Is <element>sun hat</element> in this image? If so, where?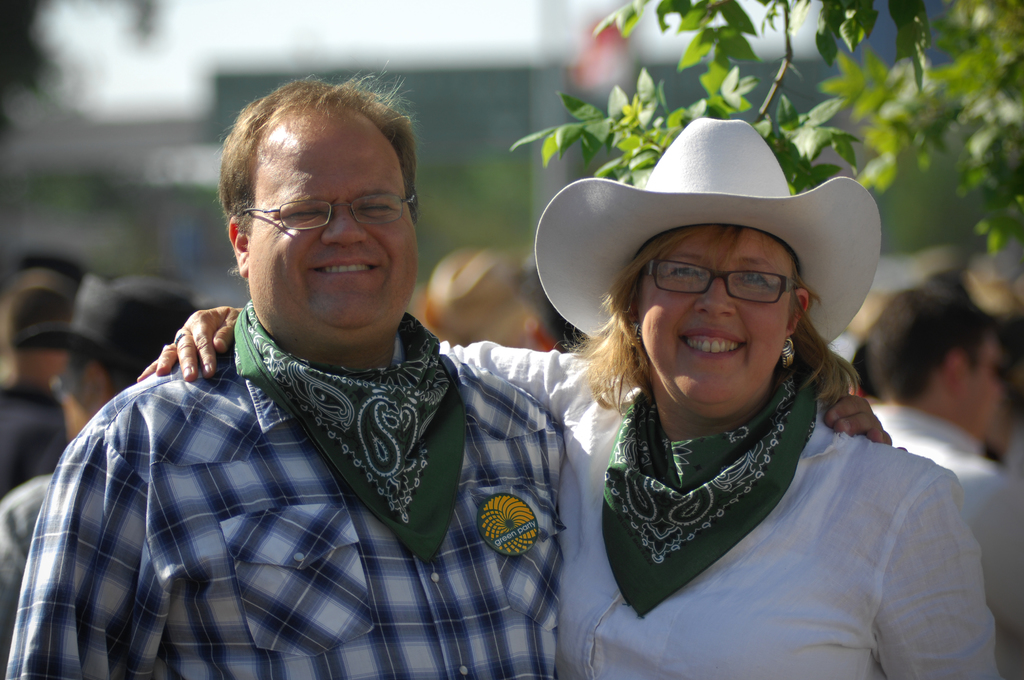
Yes, at 424,247,539,343.
